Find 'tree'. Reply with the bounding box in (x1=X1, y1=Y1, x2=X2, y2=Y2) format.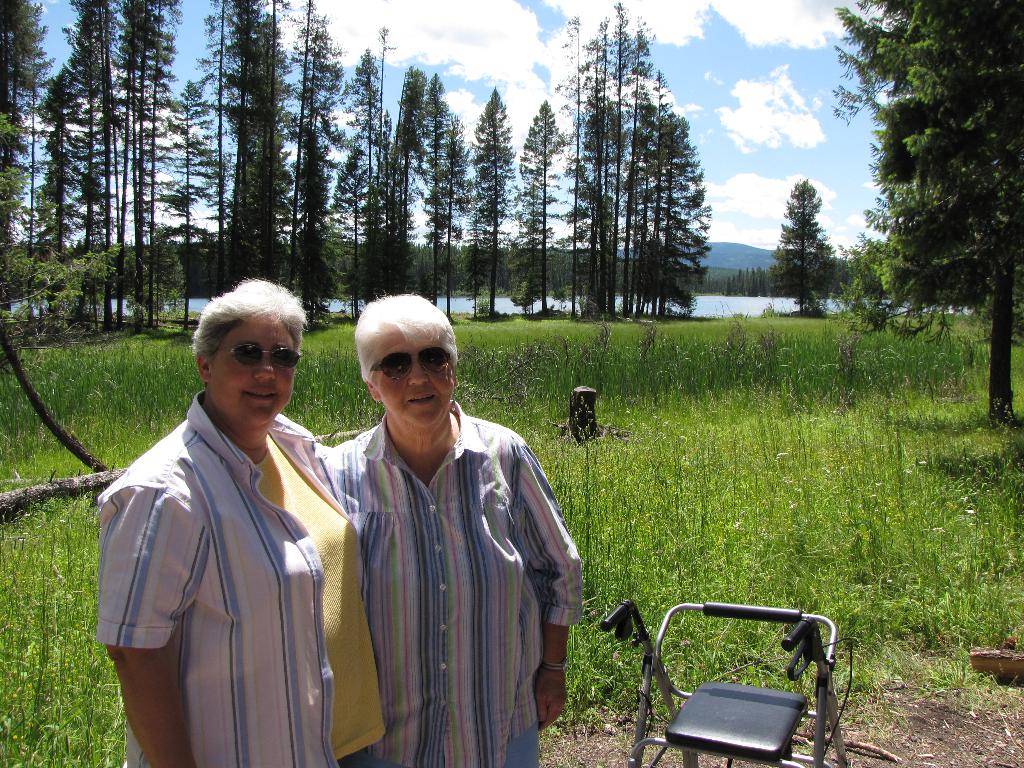
(x1=718, y1=172, x2=858, y2=318).
